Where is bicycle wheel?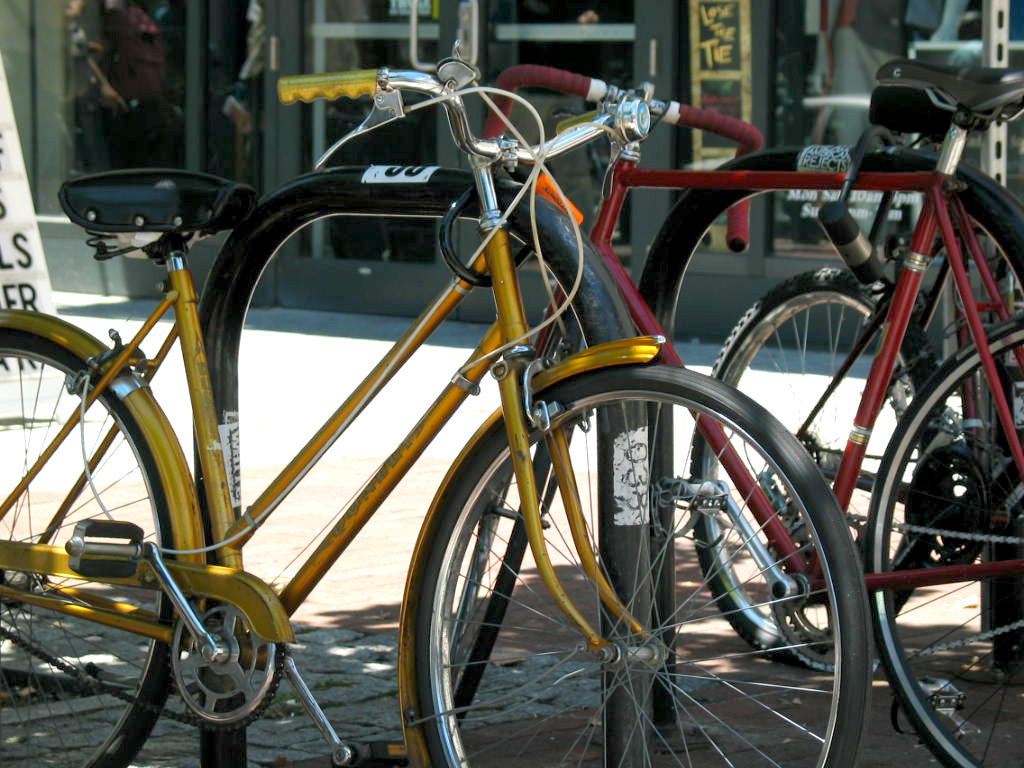
0,335,183,767.
